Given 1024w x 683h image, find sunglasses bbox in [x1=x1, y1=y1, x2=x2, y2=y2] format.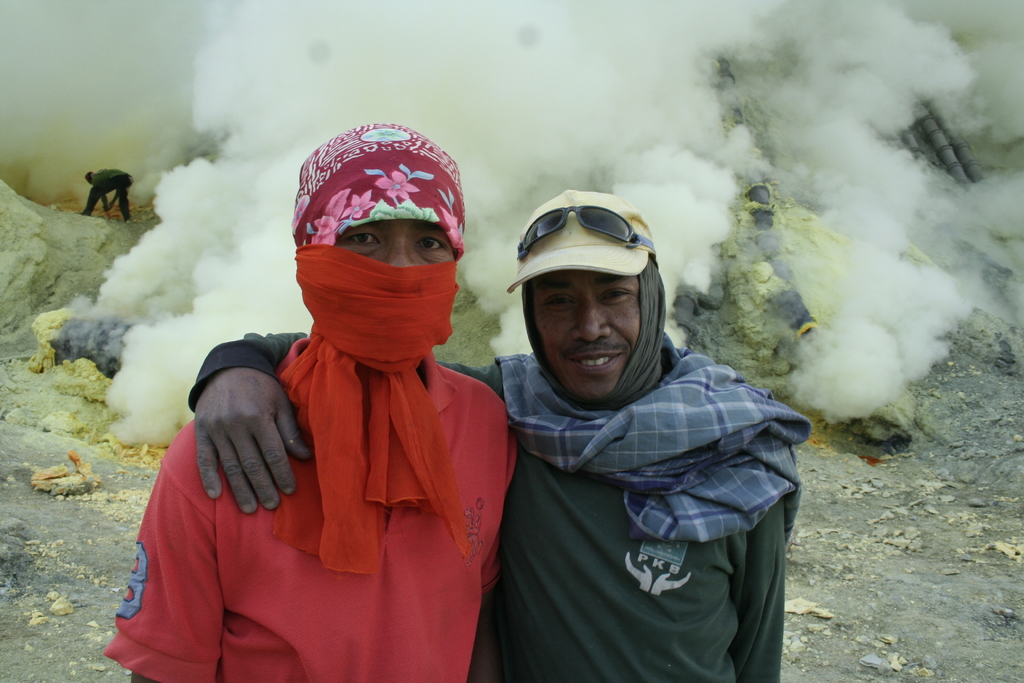
[x1=516, y1=204, x2=657, y2=256].
